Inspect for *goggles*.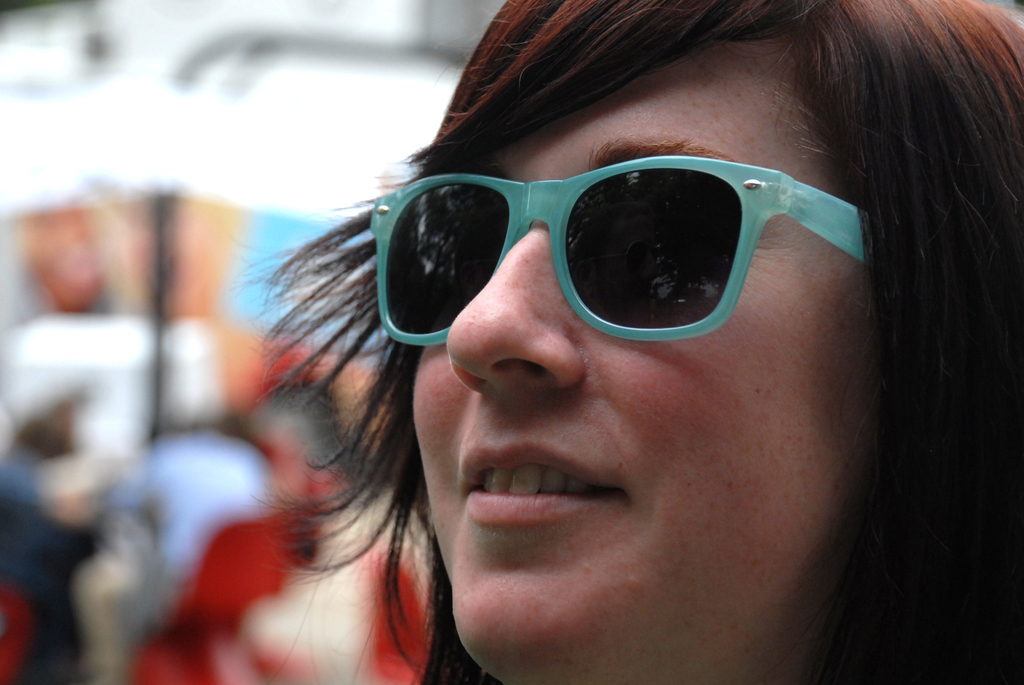
Inspection: 362:146:874:373.
